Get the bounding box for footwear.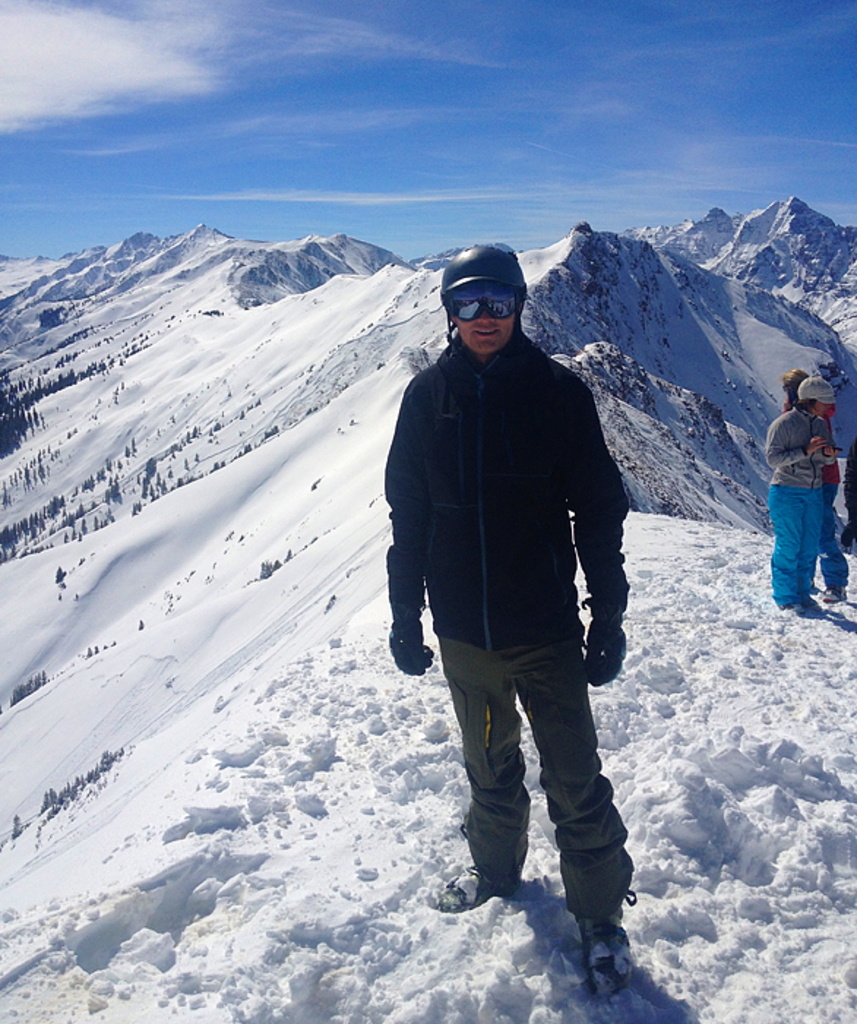
<box>560,901,655,977</box>.
